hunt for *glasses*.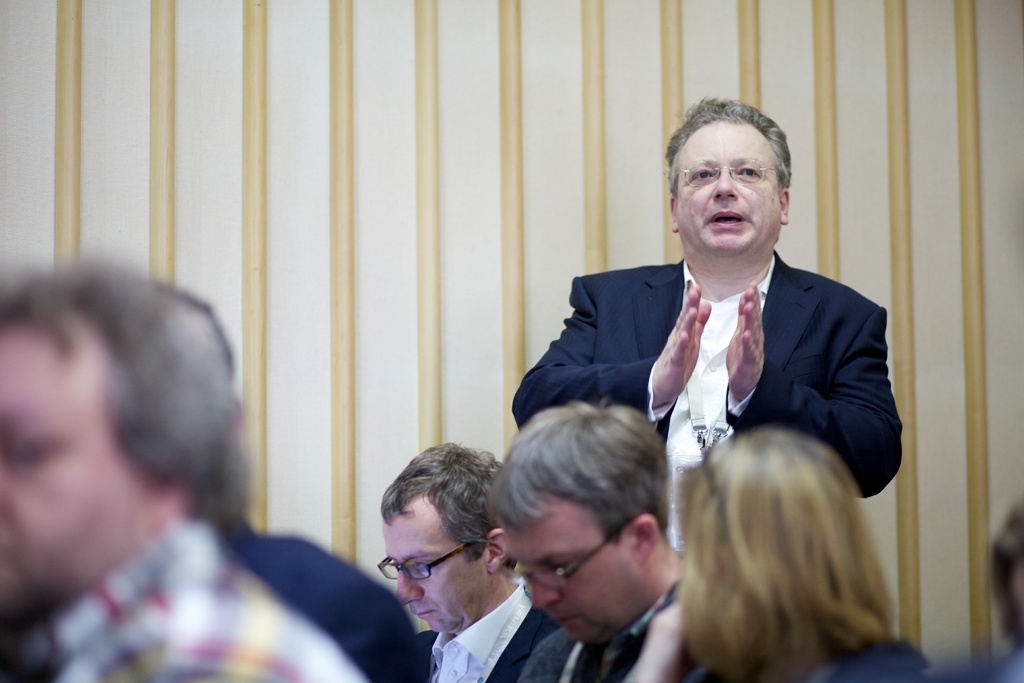
Hunted down at detection(672, 160, 797, 188).
